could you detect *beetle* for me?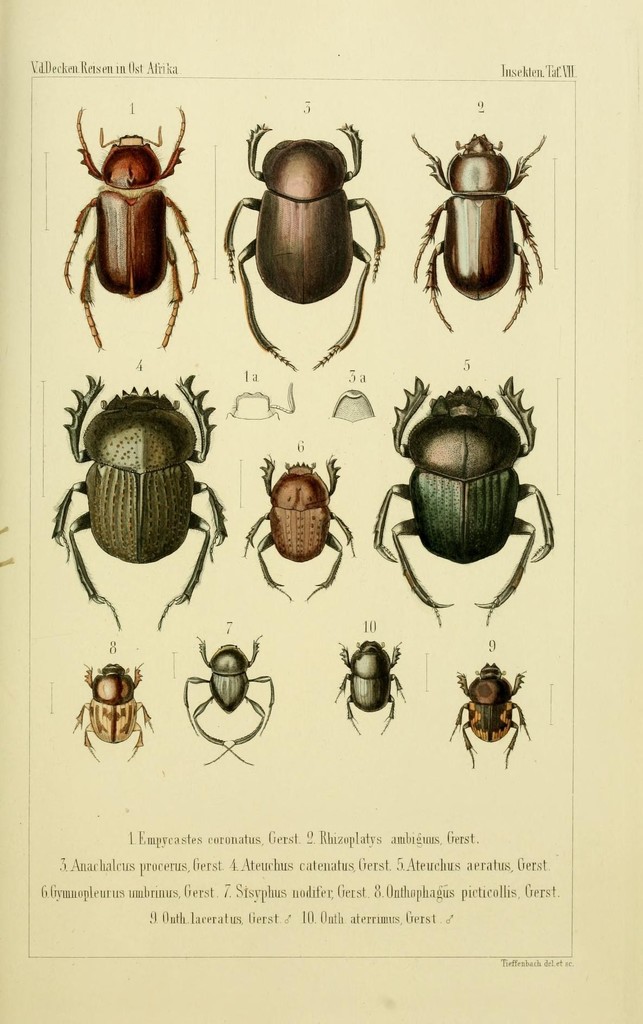
Detection result: detection(56, 108, 203, 351).
